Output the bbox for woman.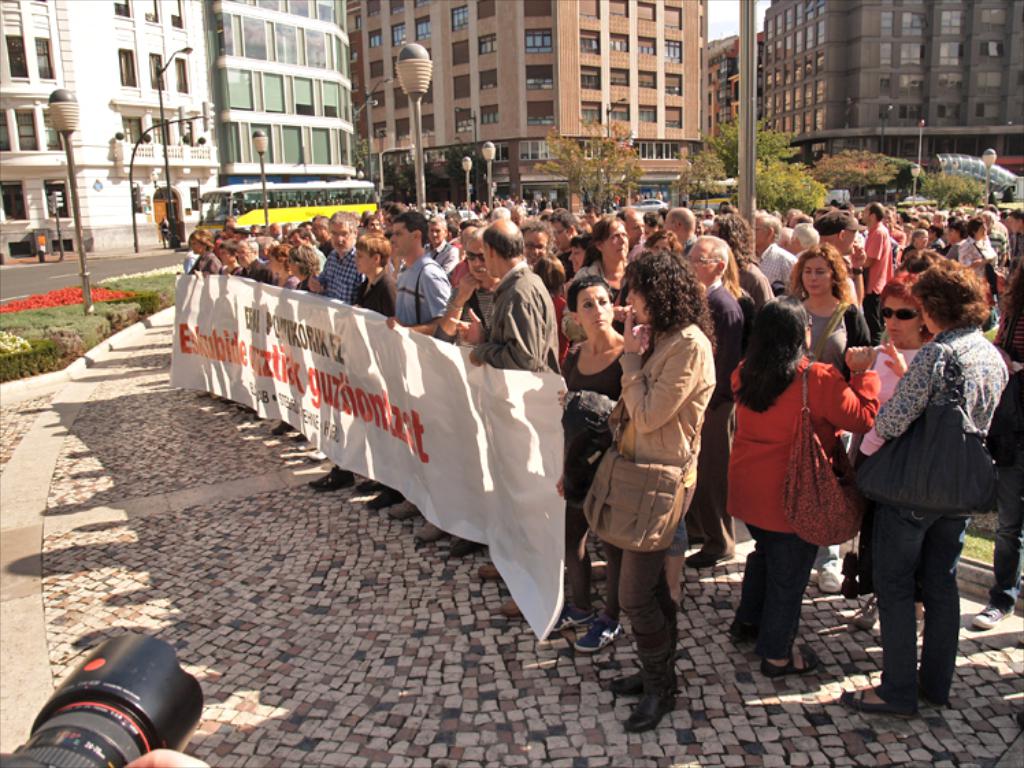
[x1=842, y1=257, x2=1010, y2=720].
